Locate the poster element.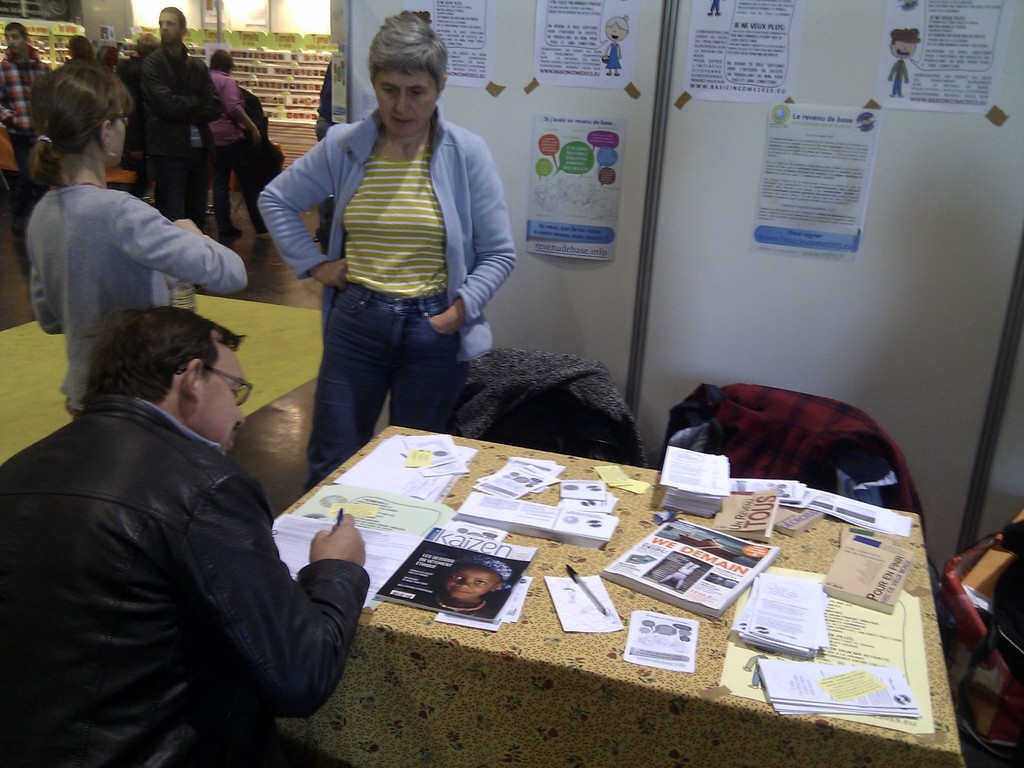
Element bbox: box=[685, 2, 804, 101].
